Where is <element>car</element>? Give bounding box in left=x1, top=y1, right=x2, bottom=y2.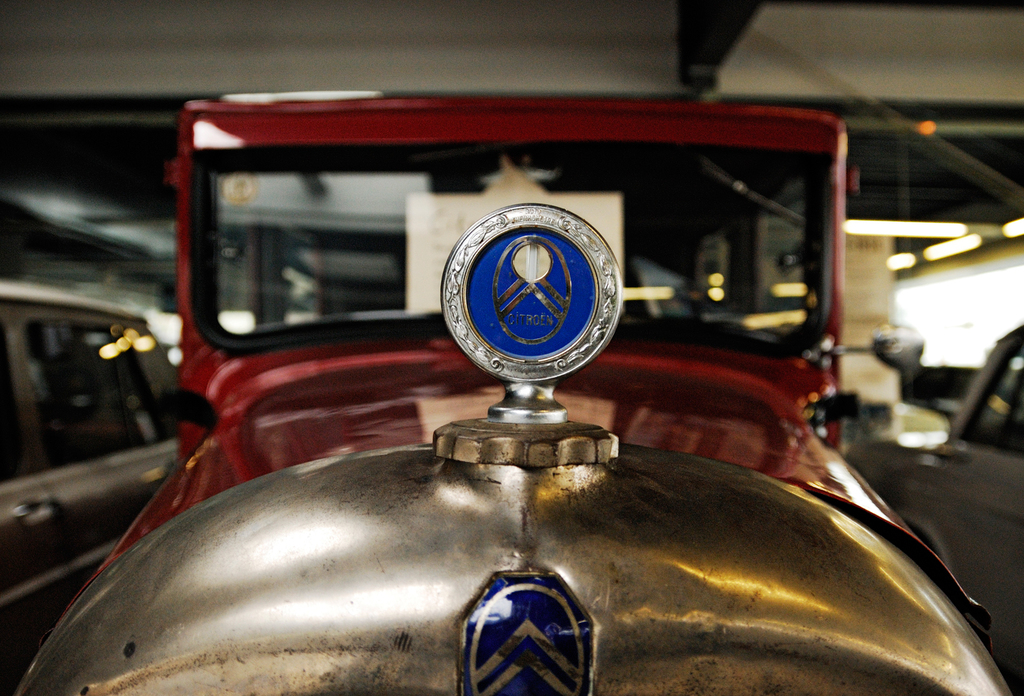
left=0, top=277, right=180, bottom=695.
